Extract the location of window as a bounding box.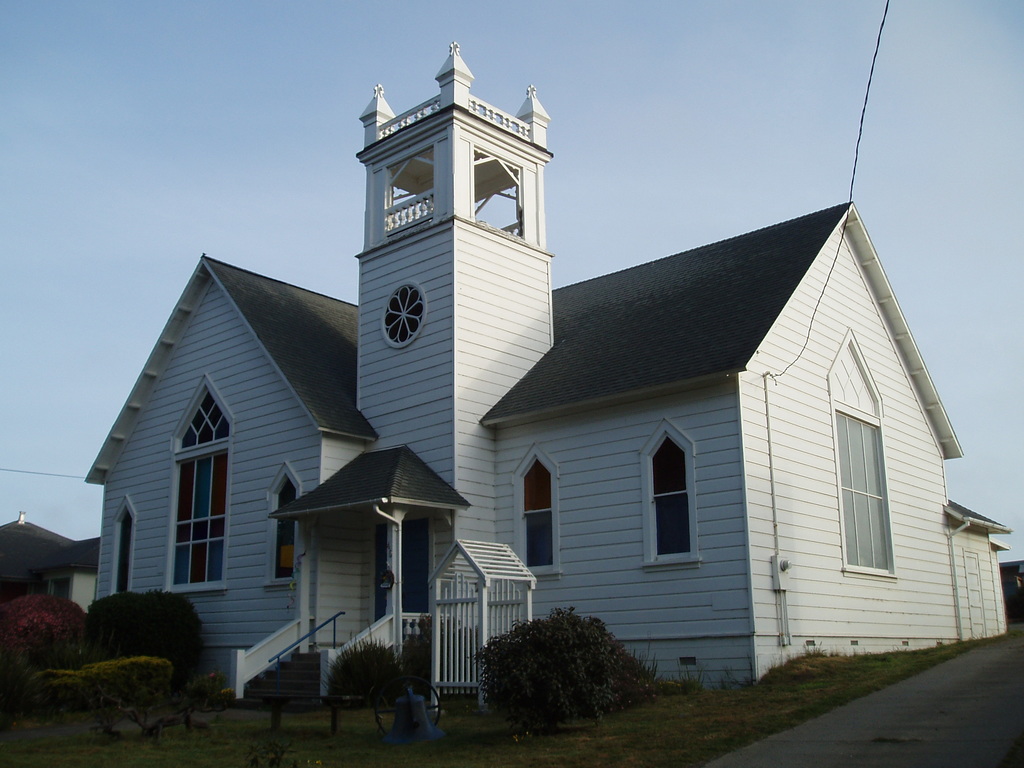
[506,444,564,576].
